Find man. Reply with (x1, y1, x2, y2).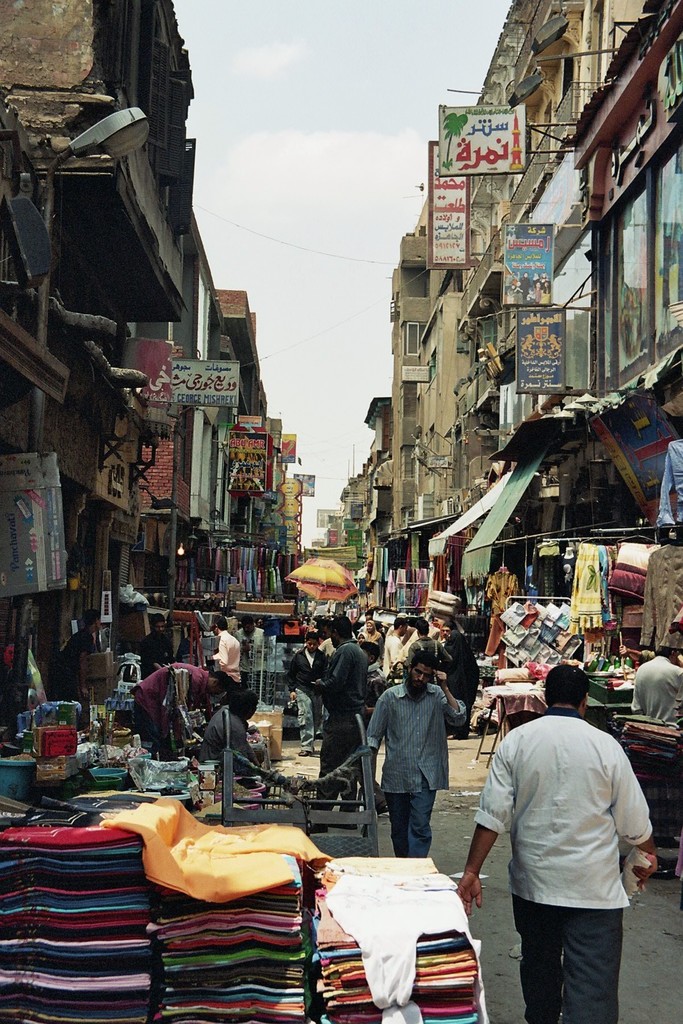
(630, 642, 682, 724).
